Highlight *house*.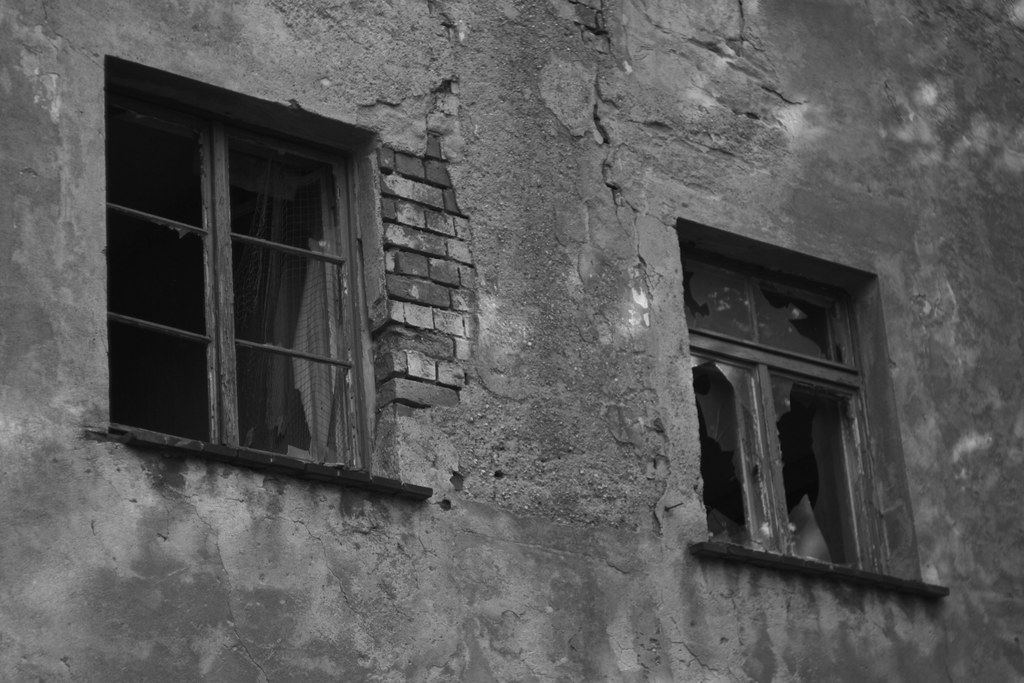
Highlighted region: <box>0,0,1023,682</box>.
